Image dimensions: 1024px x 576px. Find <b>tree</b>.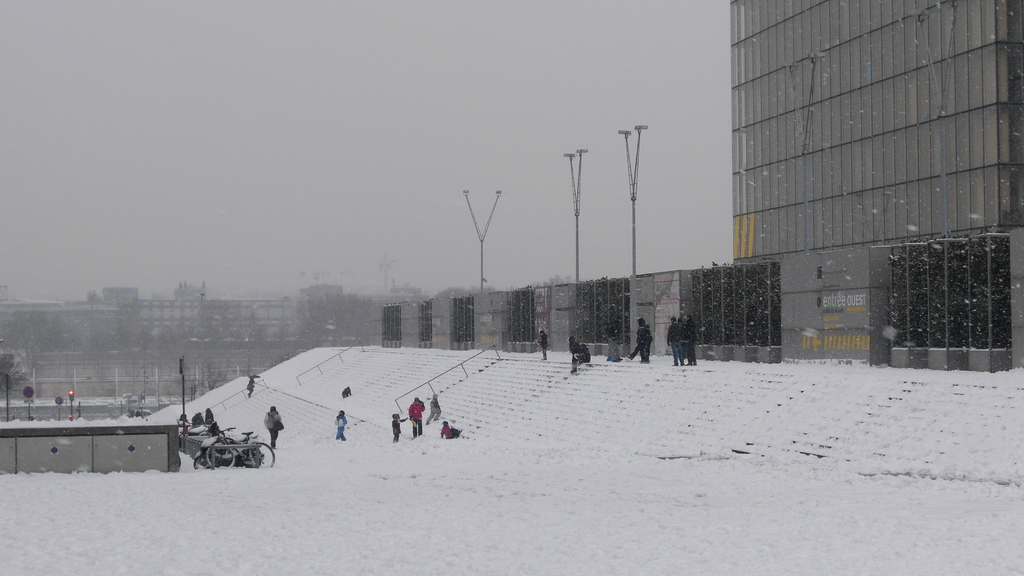
BBox(179, 279, 213, 294).
